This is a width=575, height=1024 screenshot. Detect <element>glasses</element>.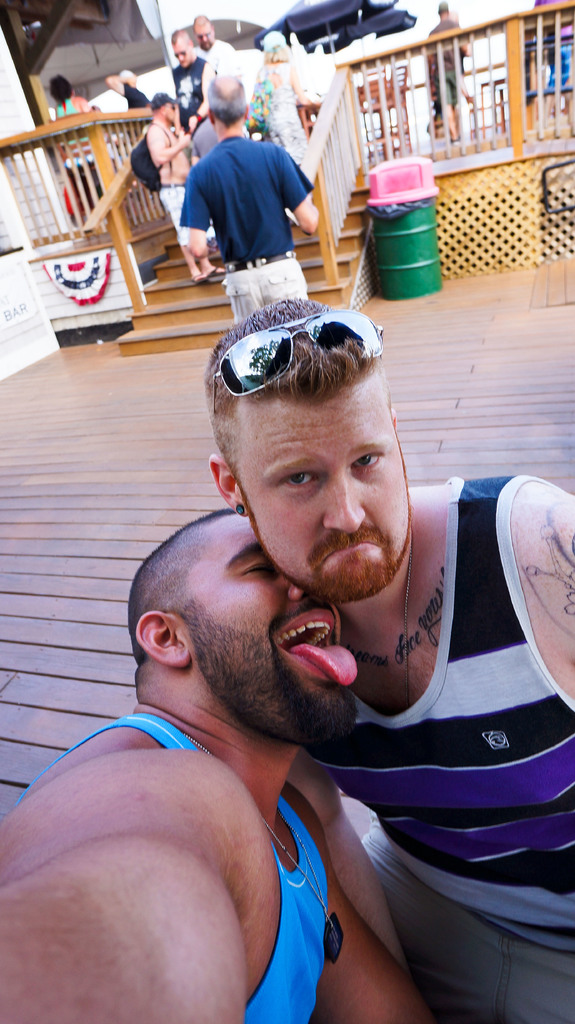
[left=211, top=309, right=404, bottom=415].
